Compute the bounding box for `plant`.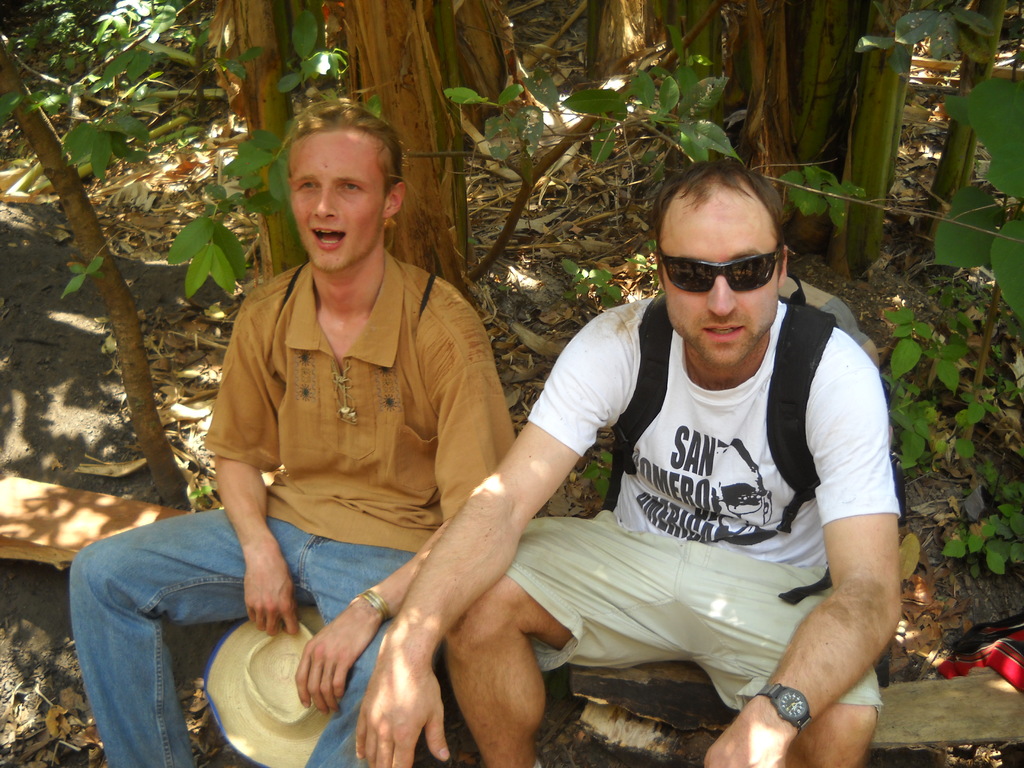
<region>916, 269, 1006, 348</region>.
